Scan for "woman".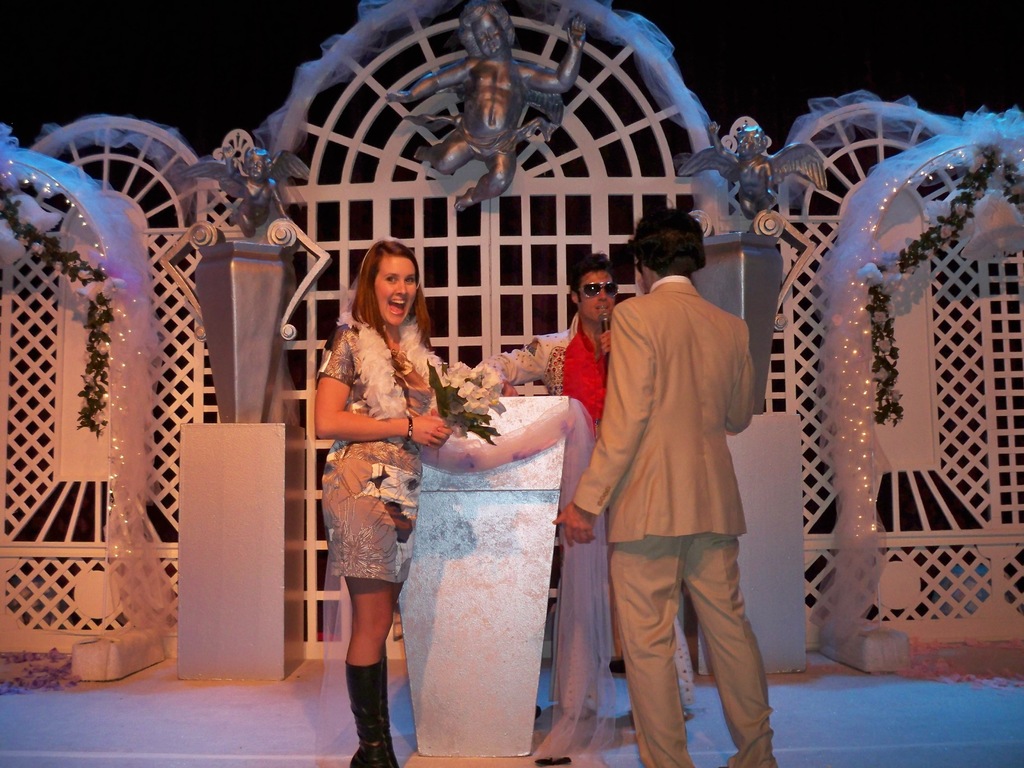
Scan result: box(301, 253, 465, 744).
